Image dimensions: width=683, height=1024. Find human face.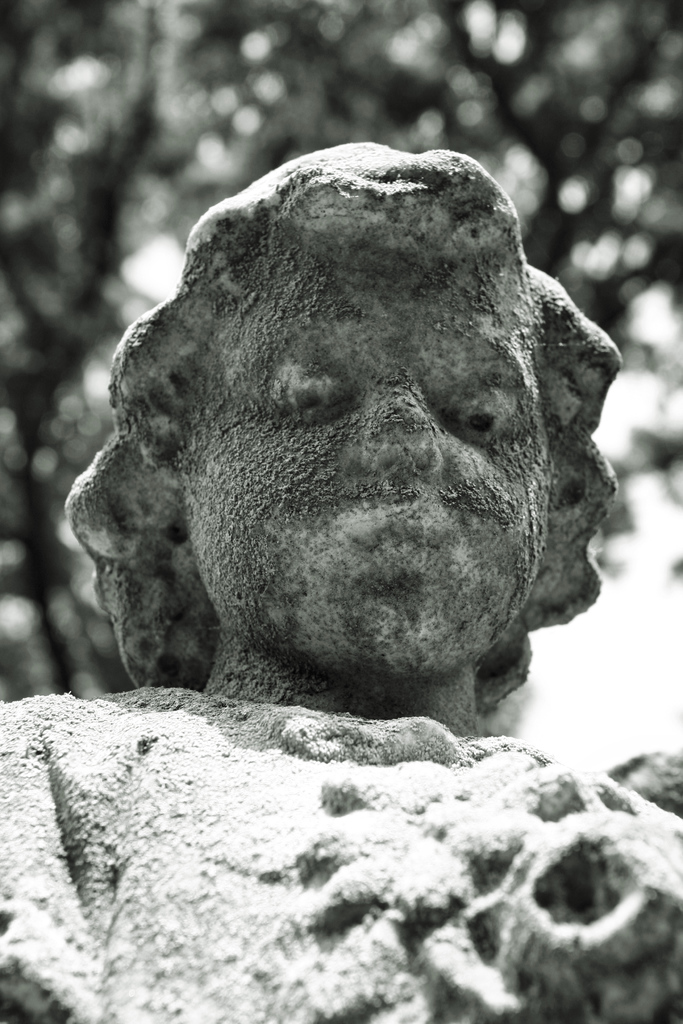
rect(190, 257, 563, 694).
